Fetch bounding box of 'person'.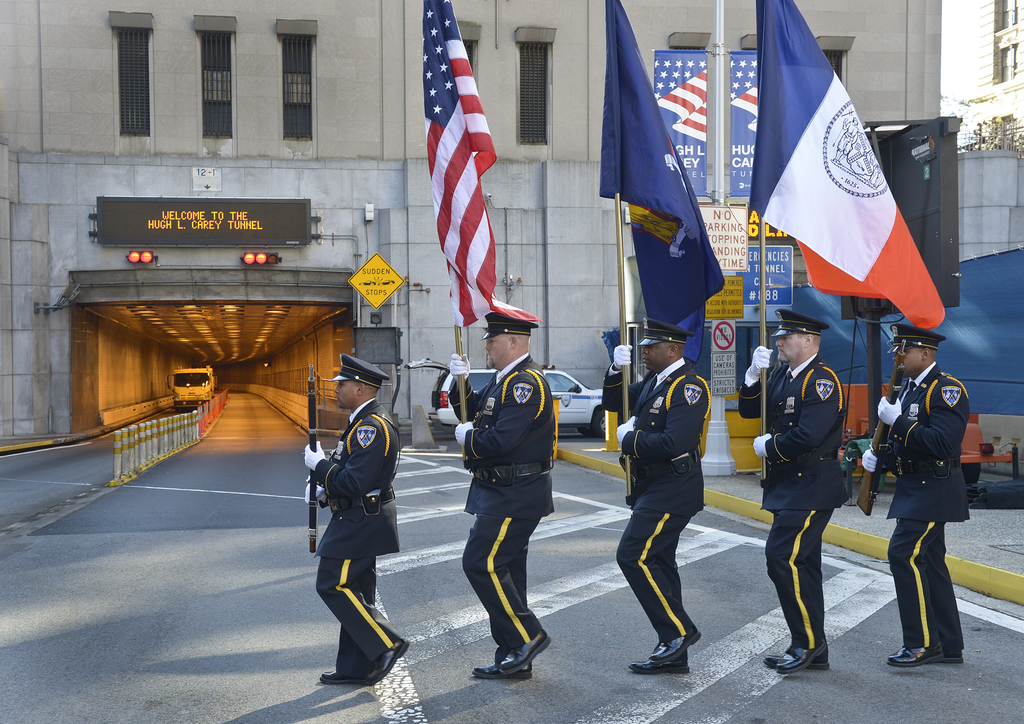
Bbox: [863,323,968,667].
